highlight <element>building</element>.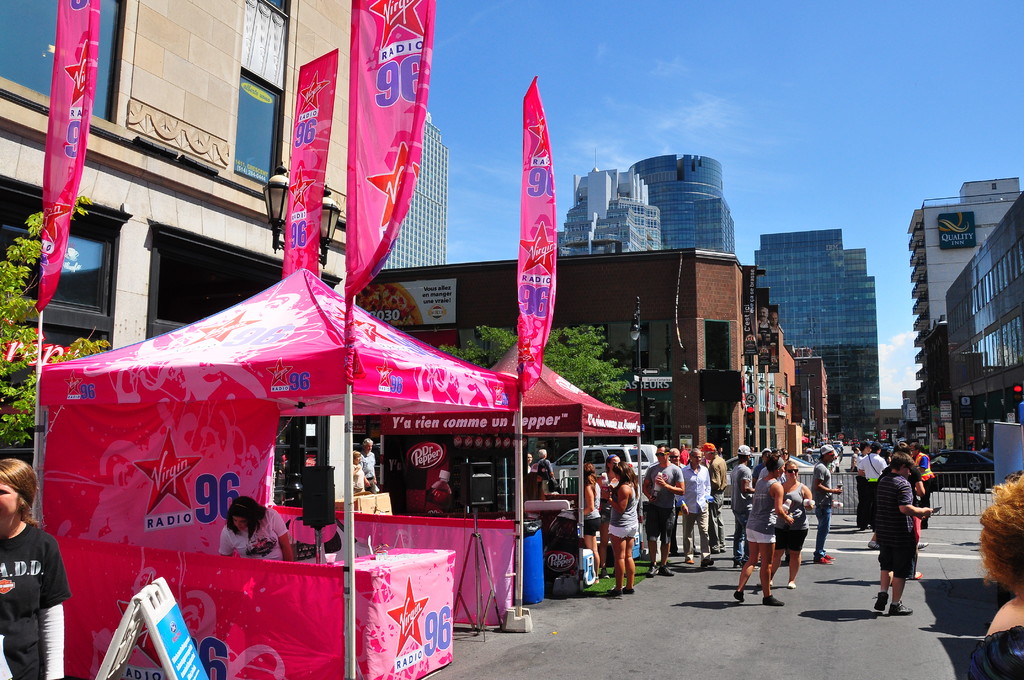
Highlighted region: left=749, top=343, right=805, bottom=454.
